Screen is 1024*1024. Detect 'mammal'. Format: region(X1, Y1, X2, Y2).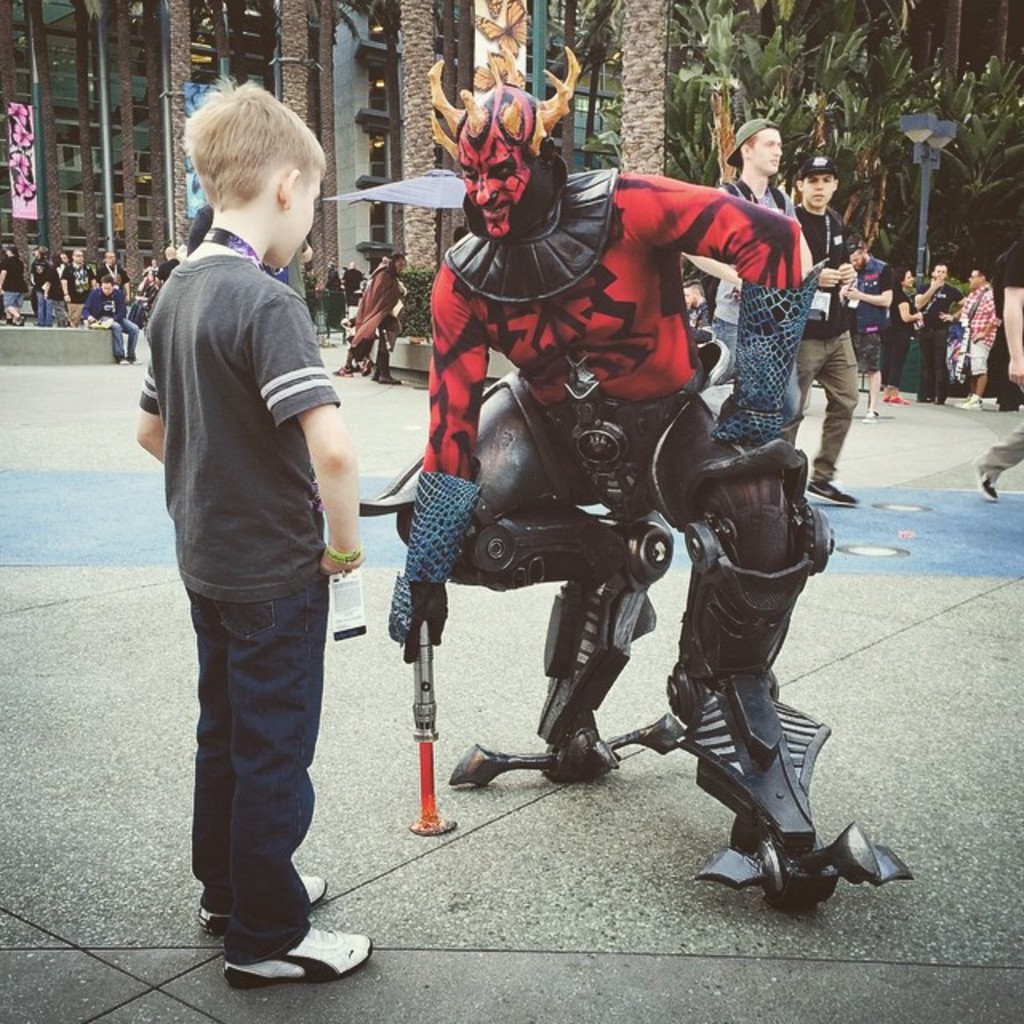
region(962, 259, 998, 403).
